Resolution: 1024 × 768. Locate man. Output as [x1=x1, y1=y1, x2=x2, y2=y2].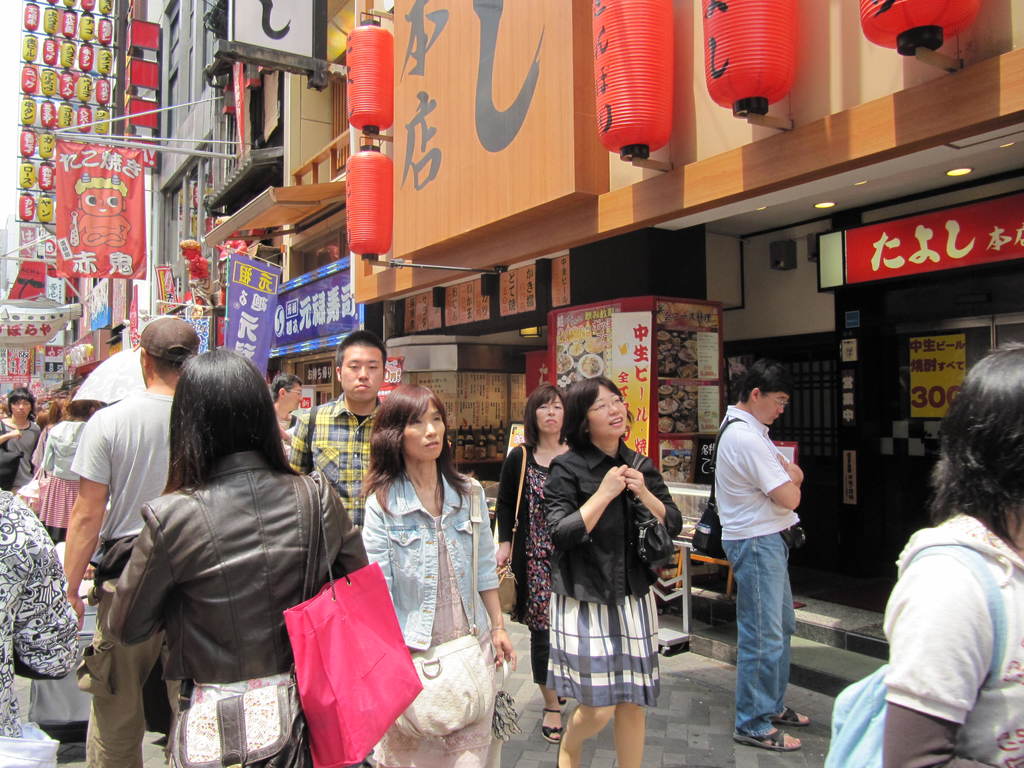
[x1=54, y1=318, x2=211, y2=767].
